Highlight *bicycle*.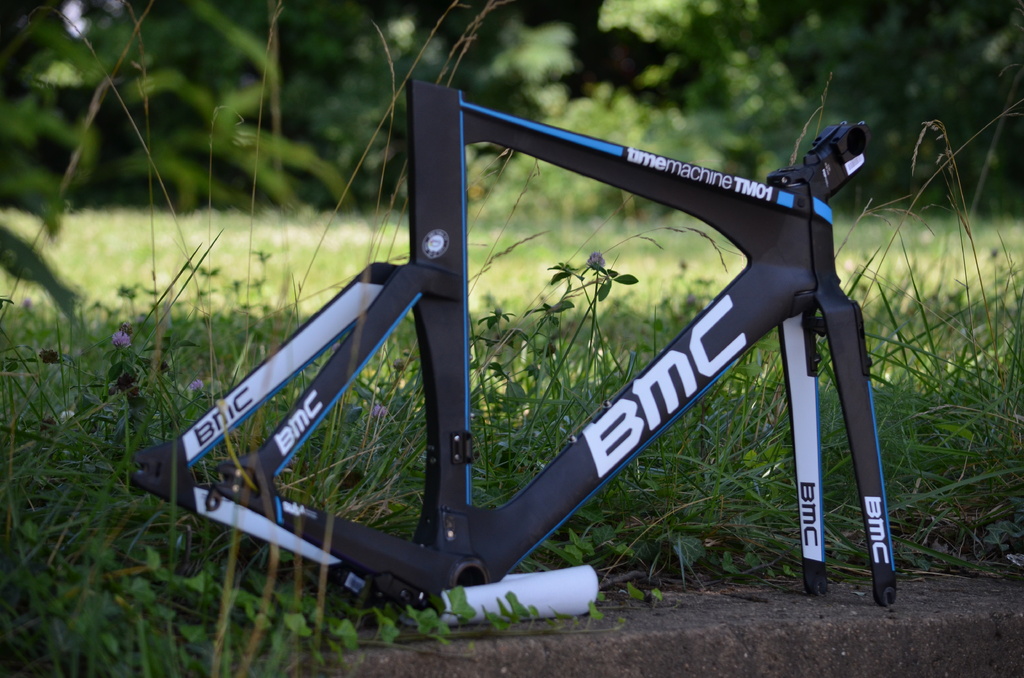
Highlighted region: (x1=127, y1=82, x2=897, y2=622).
